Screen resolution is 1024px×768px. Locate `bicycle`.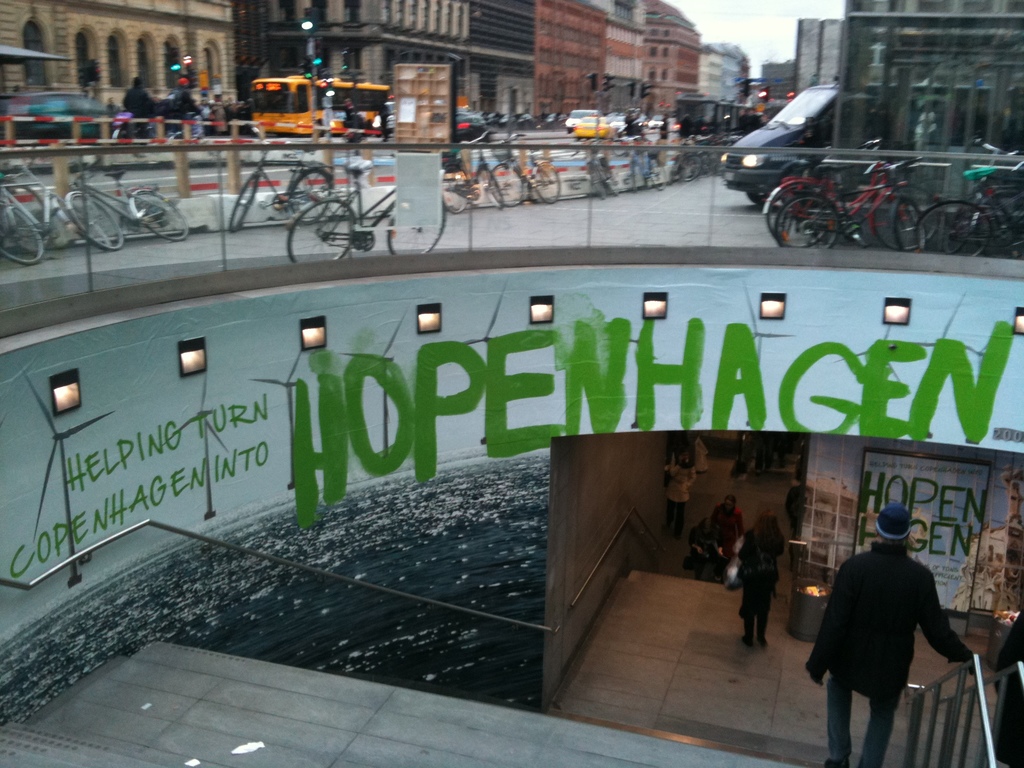
(left=229, top=124, right=335, bottom=232).
